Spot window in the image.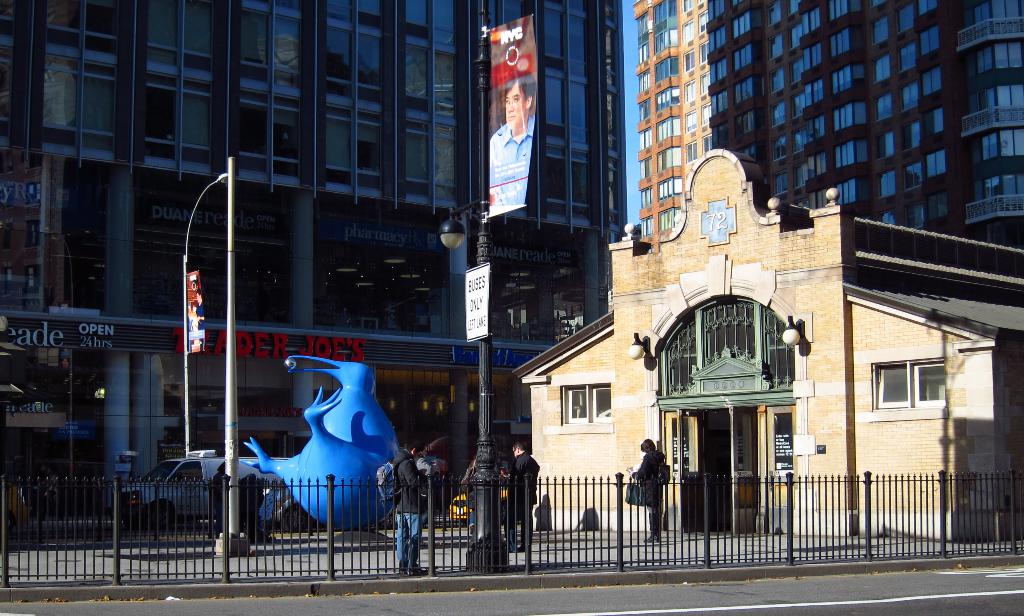
window found at 828 72 848 102.
